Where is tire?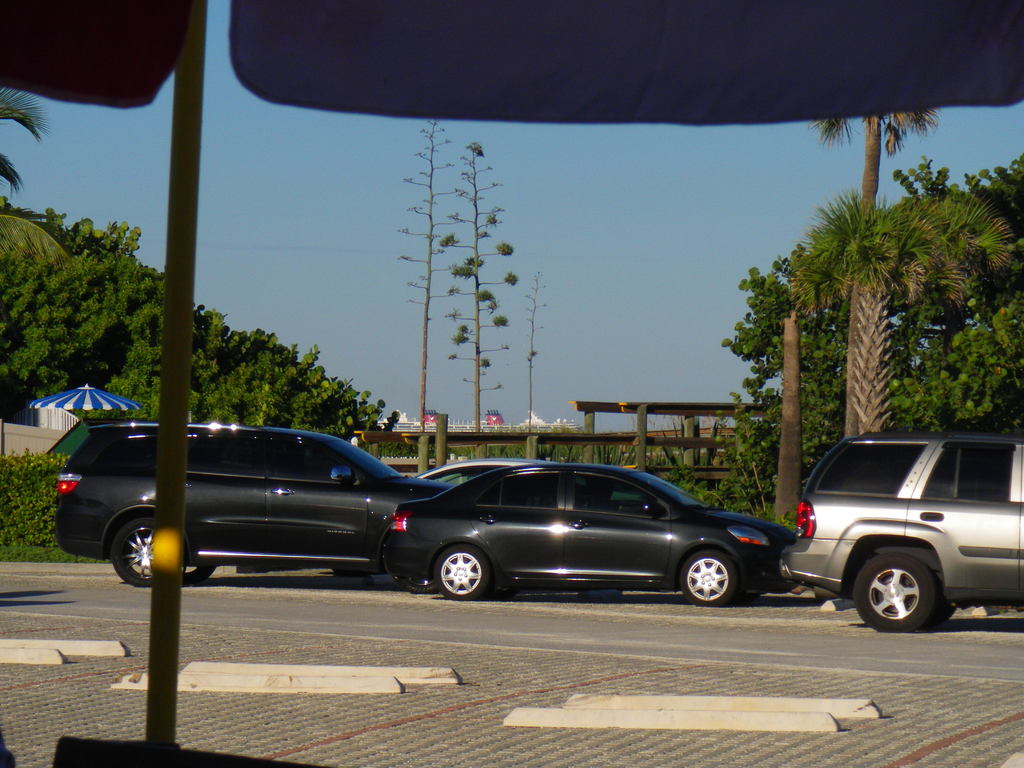
<box>113,517,152,585</box>.
